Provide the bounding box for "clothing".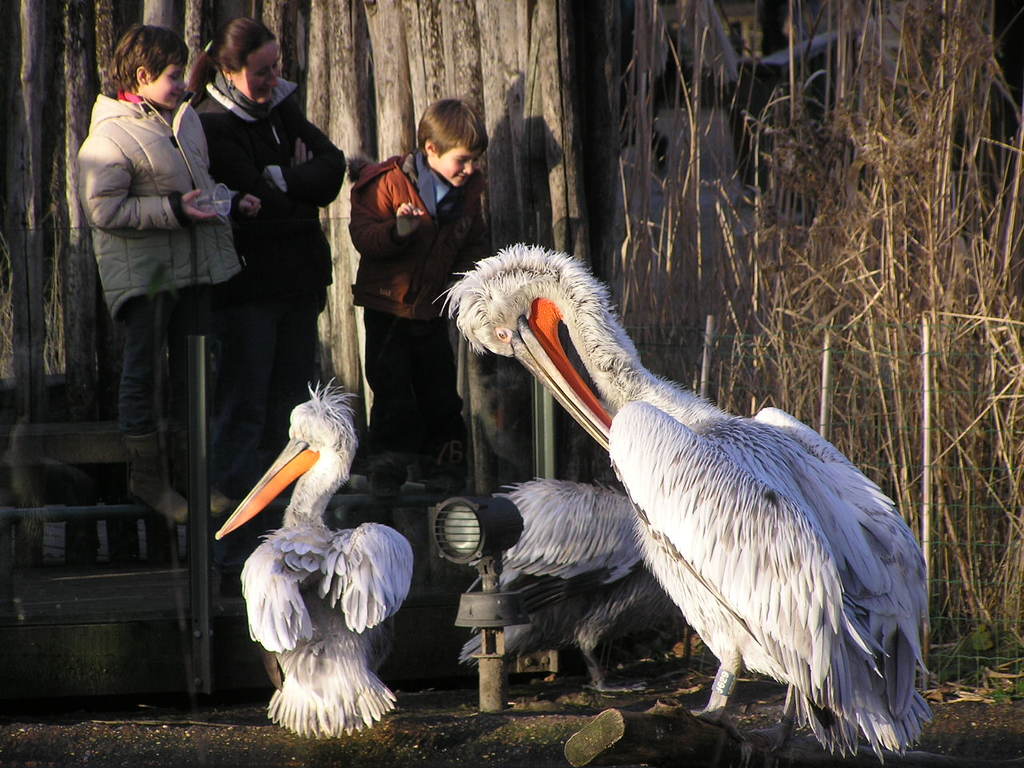
pyautogui.locateOnScreen(194, 66, 342, 464).
